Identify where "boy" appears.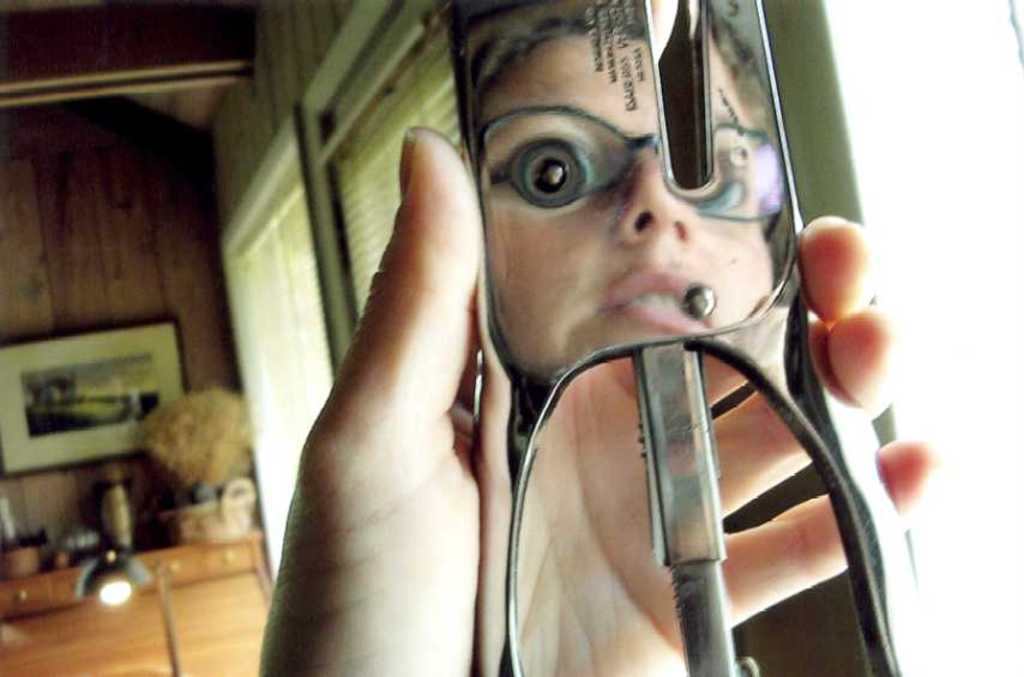
Appears at {"left": 463, "top": 0, "right": 779, "bottom": 373}.
